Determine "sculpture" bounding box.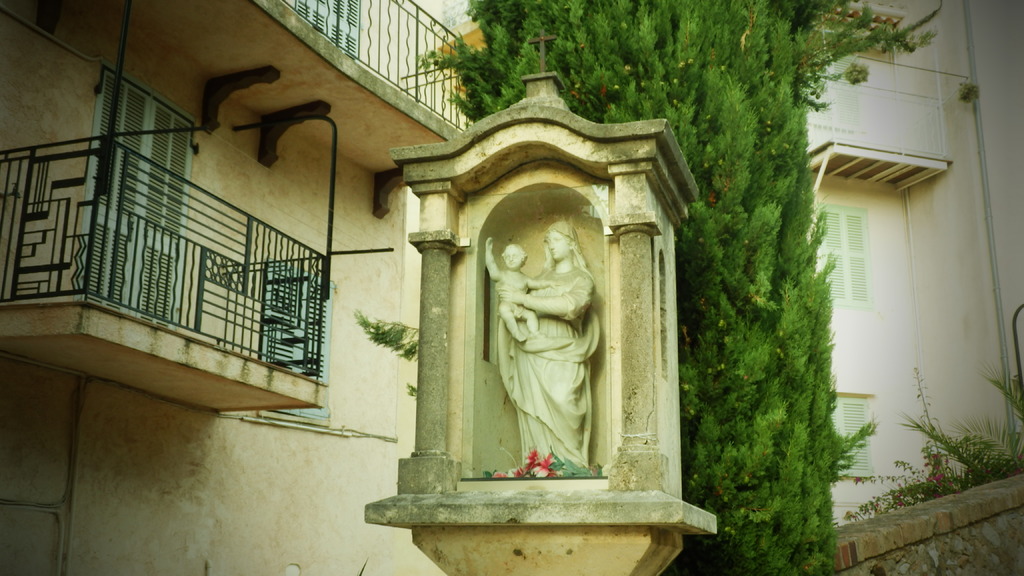
Determined: x1=487 y1=232 x2=546 y2=339.
